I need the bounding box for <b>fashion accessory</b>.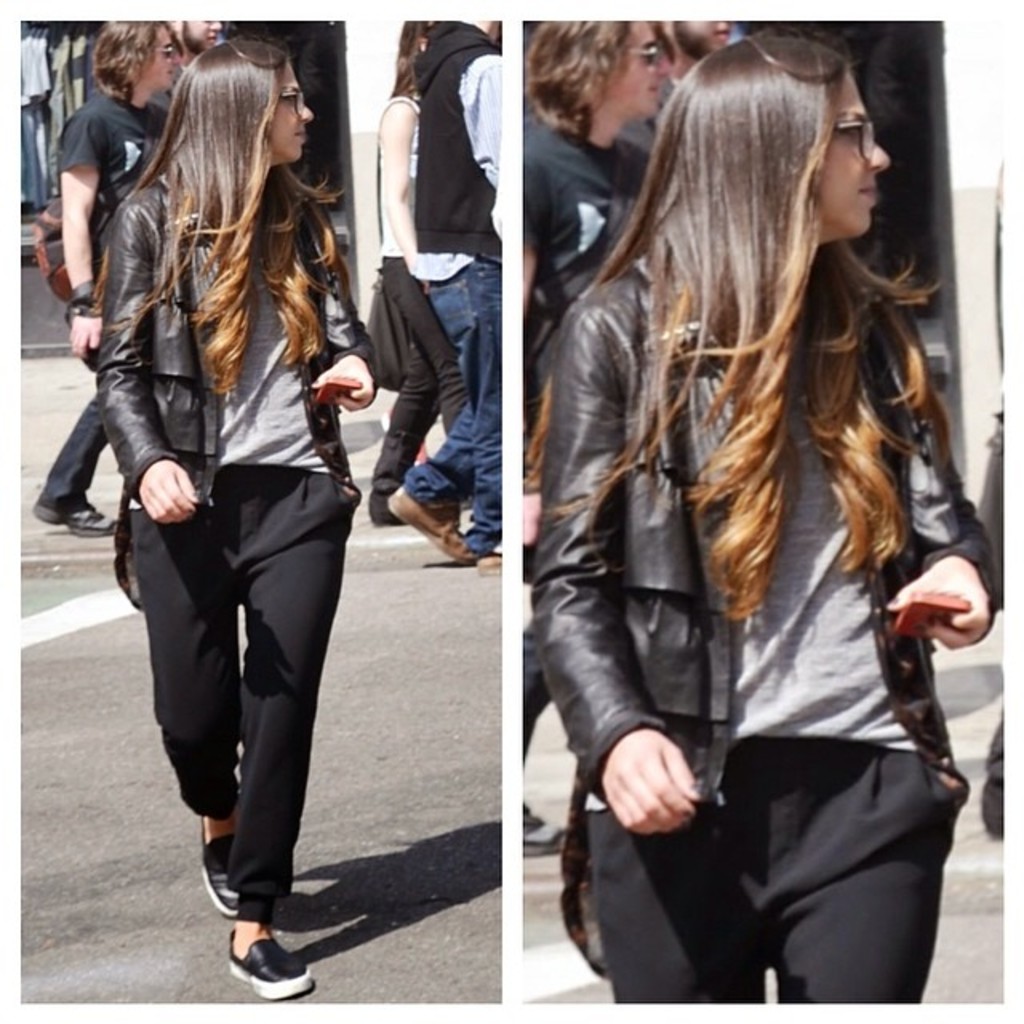
Here it is: bbox=(373, 494, 405, 528).
